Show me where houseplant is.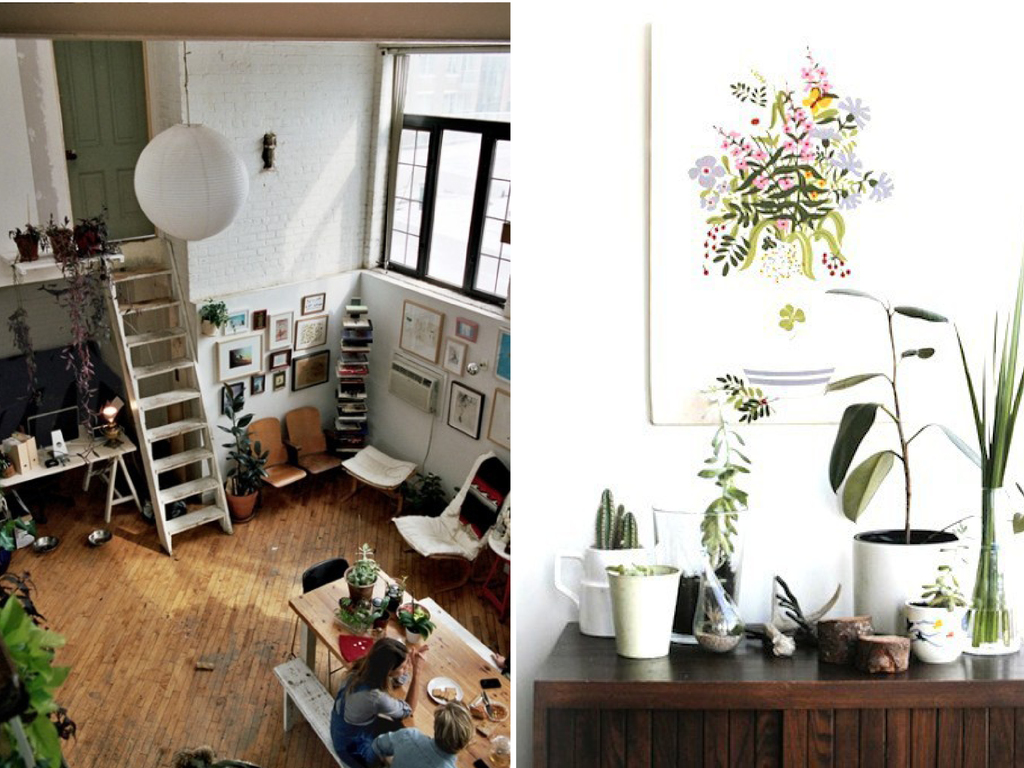
houseplant is at [0, 599, 77, 767].
